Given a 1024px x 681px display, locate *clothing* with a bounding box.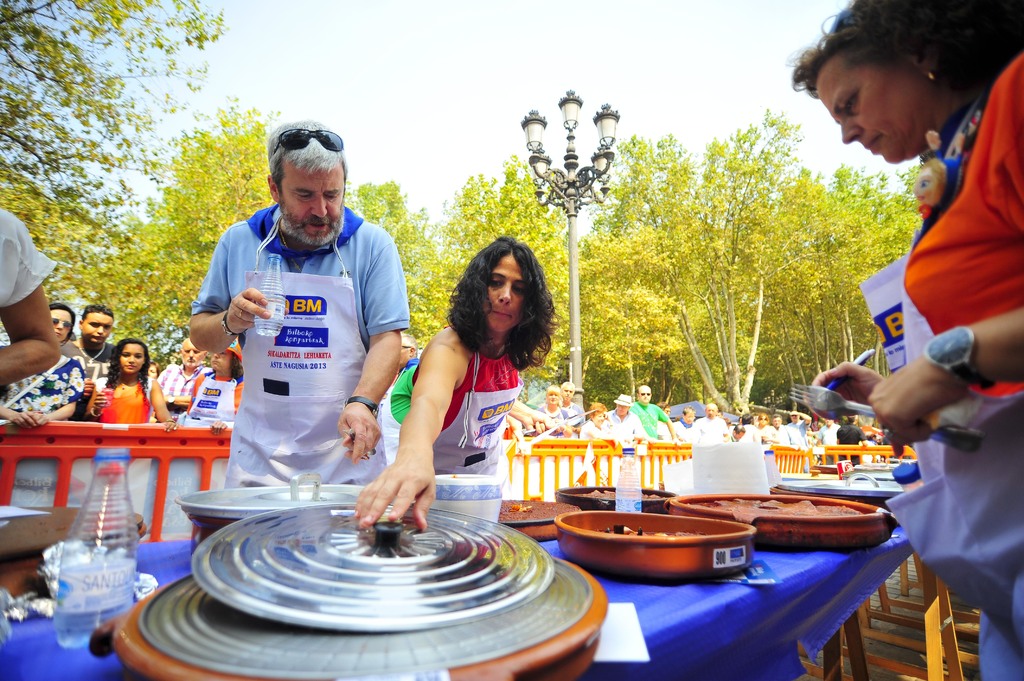
Located: (left=676, top=417, right=702, bottom=442).
